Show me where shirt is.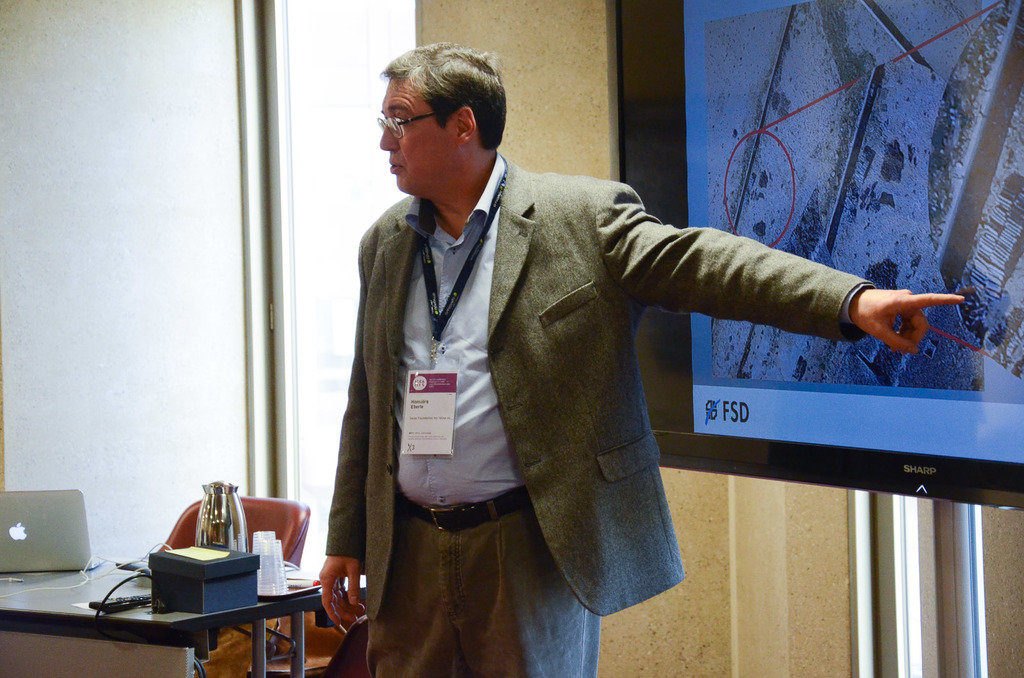
shirt is at <box>392,150,877,512</box>.
